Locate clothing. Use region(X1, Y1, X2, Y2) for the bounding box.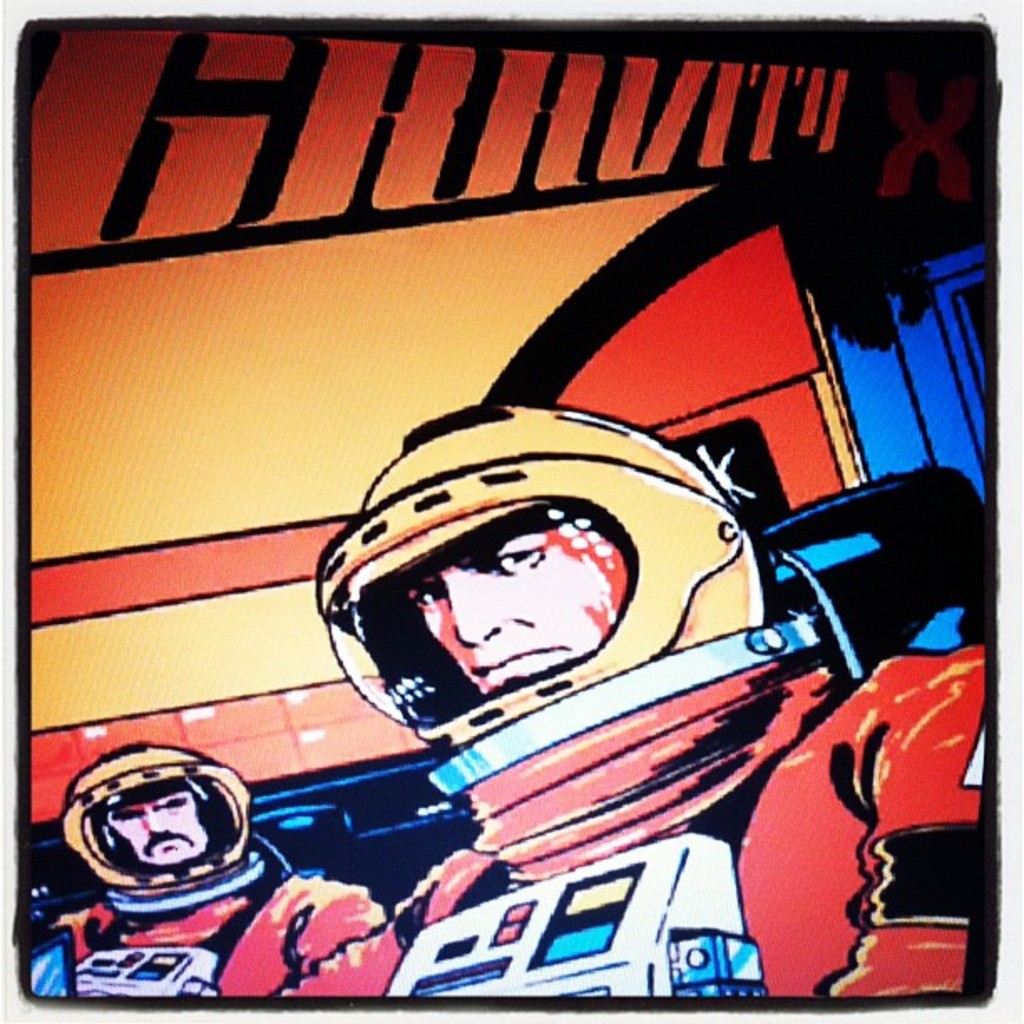
region(279, 653, 982, 991).
